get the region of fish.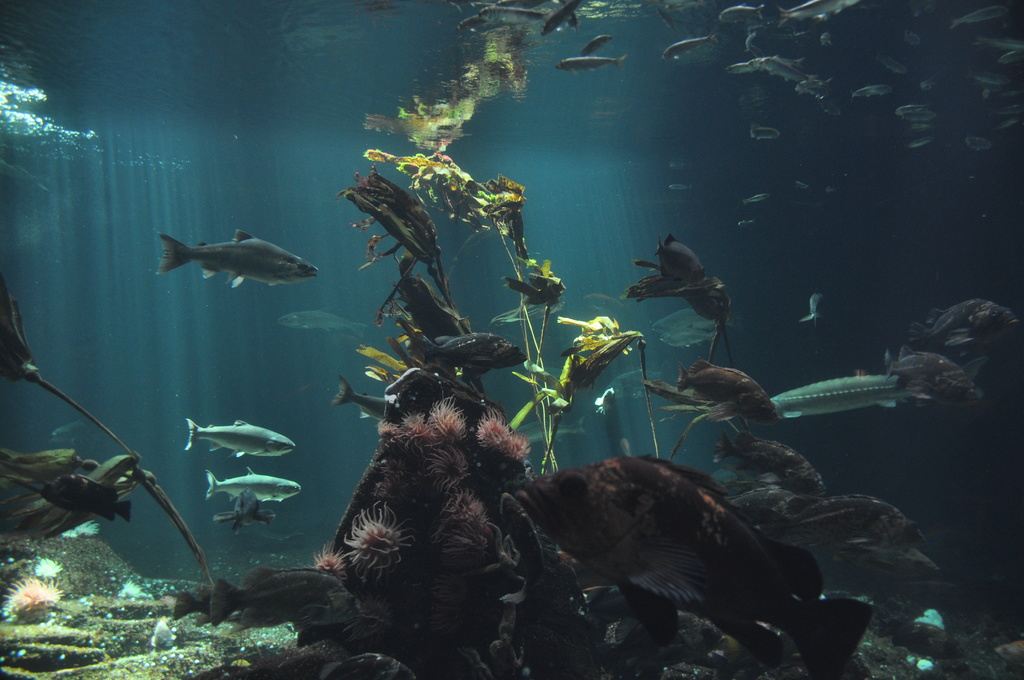
{"x1": 212, "y1": 551, "x2": 362, "y2": 647}.
